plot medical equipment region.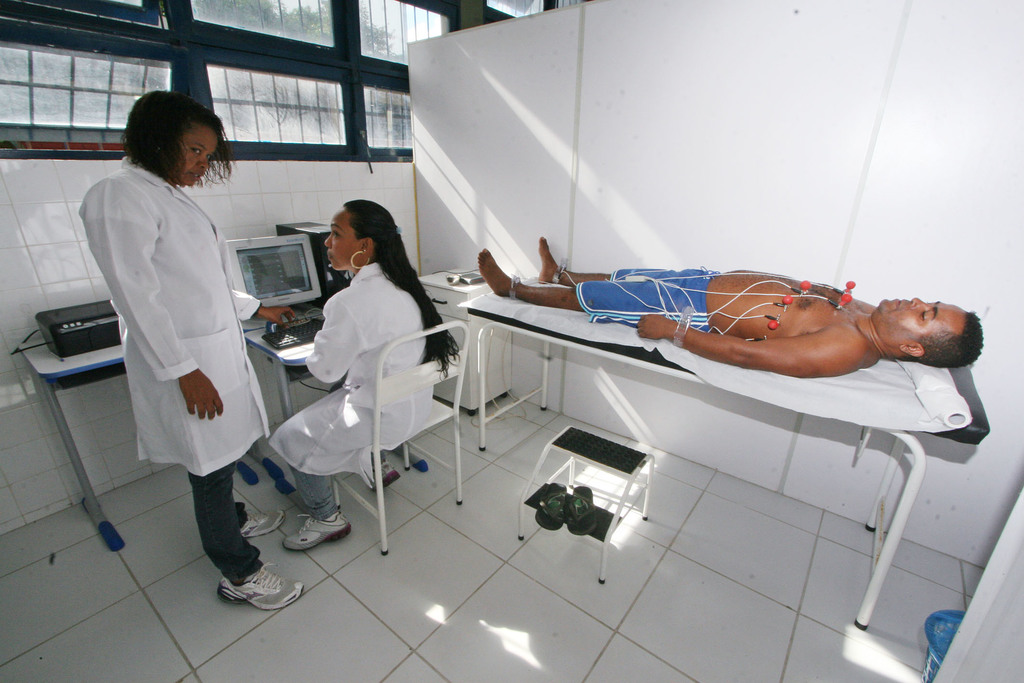
Plotted at [223,235,322,309].
